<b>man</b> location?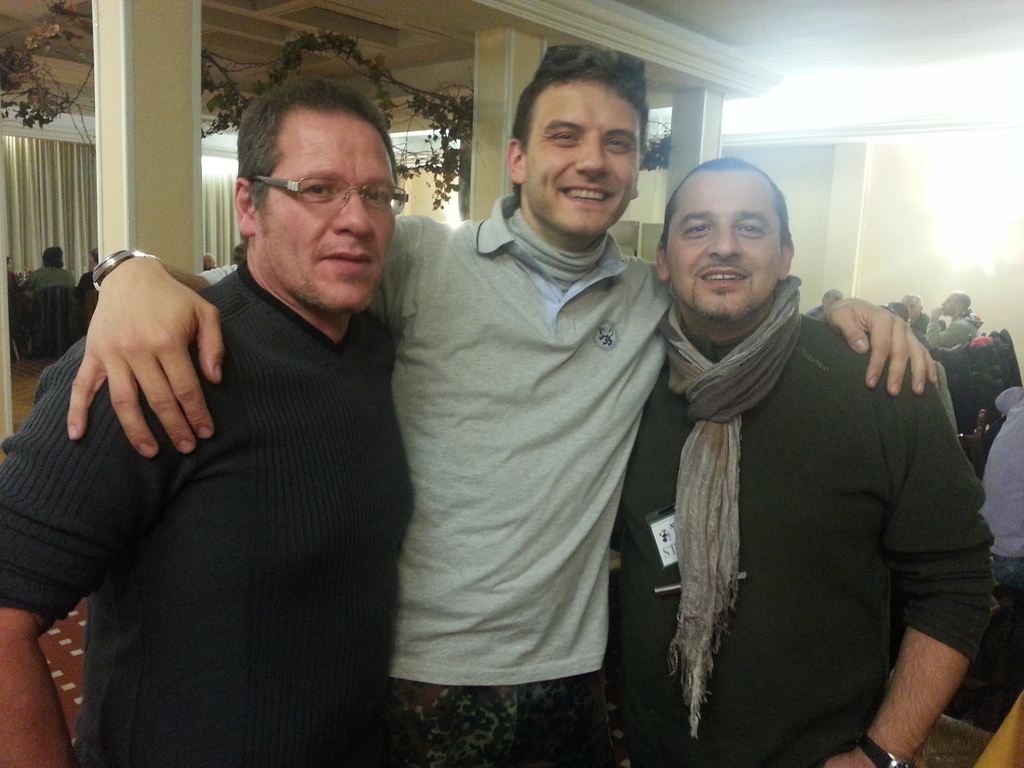
(74,246,99,296)
